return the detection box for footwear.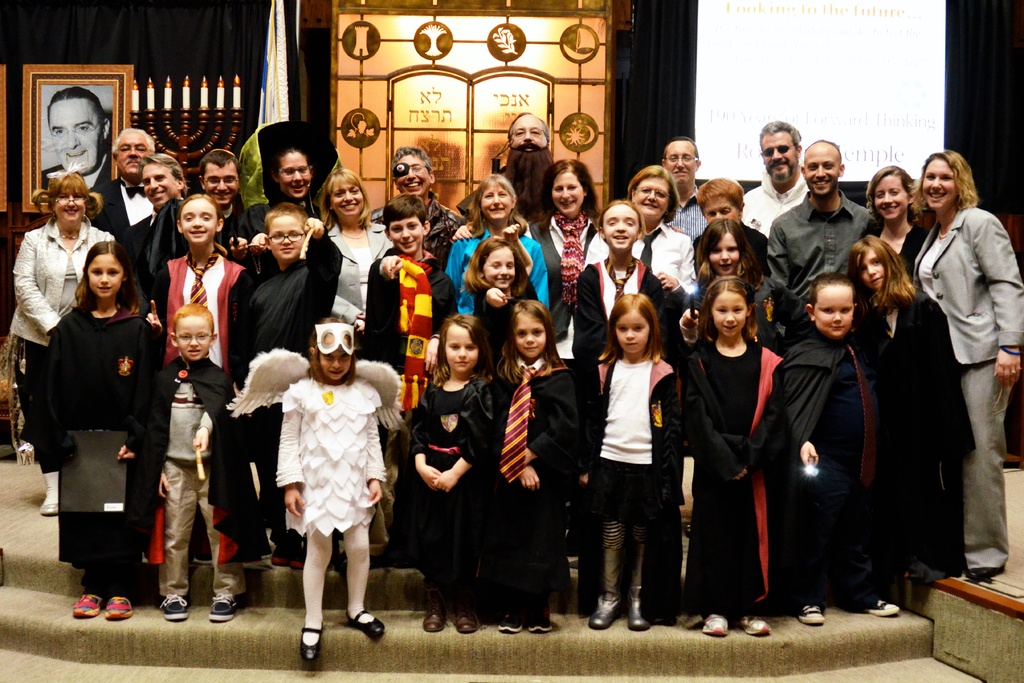
crop(584, 520, 624, 632).
